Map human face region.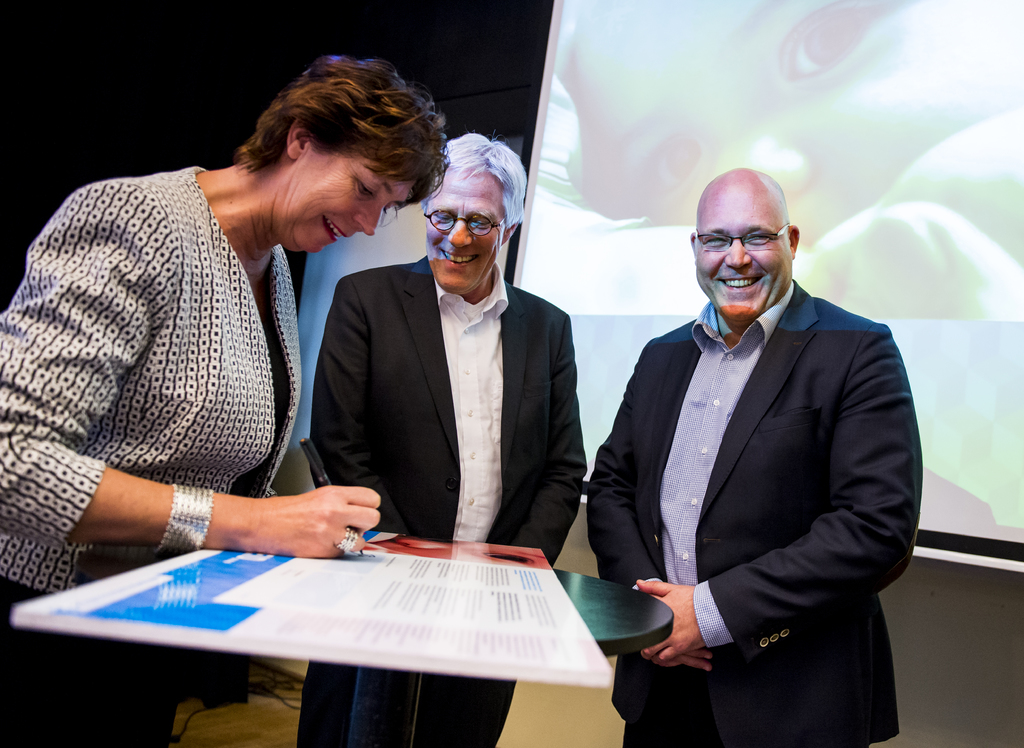
Mapped to x1=287 y1=148 x2=410 y2=253.
